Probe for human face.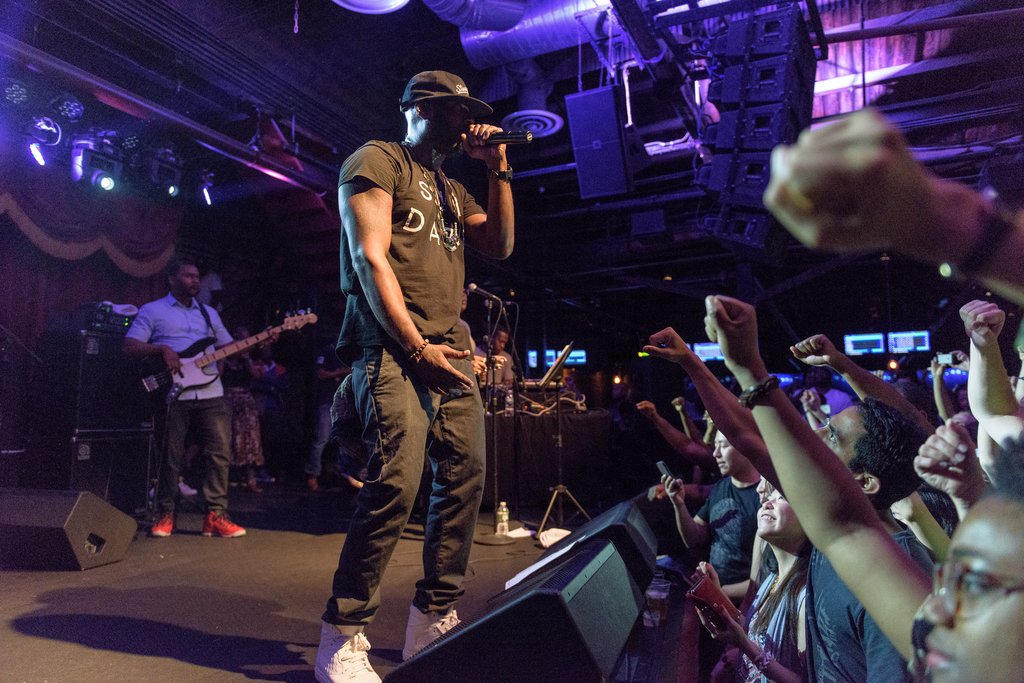
Probe result: (706,427,748,481).
